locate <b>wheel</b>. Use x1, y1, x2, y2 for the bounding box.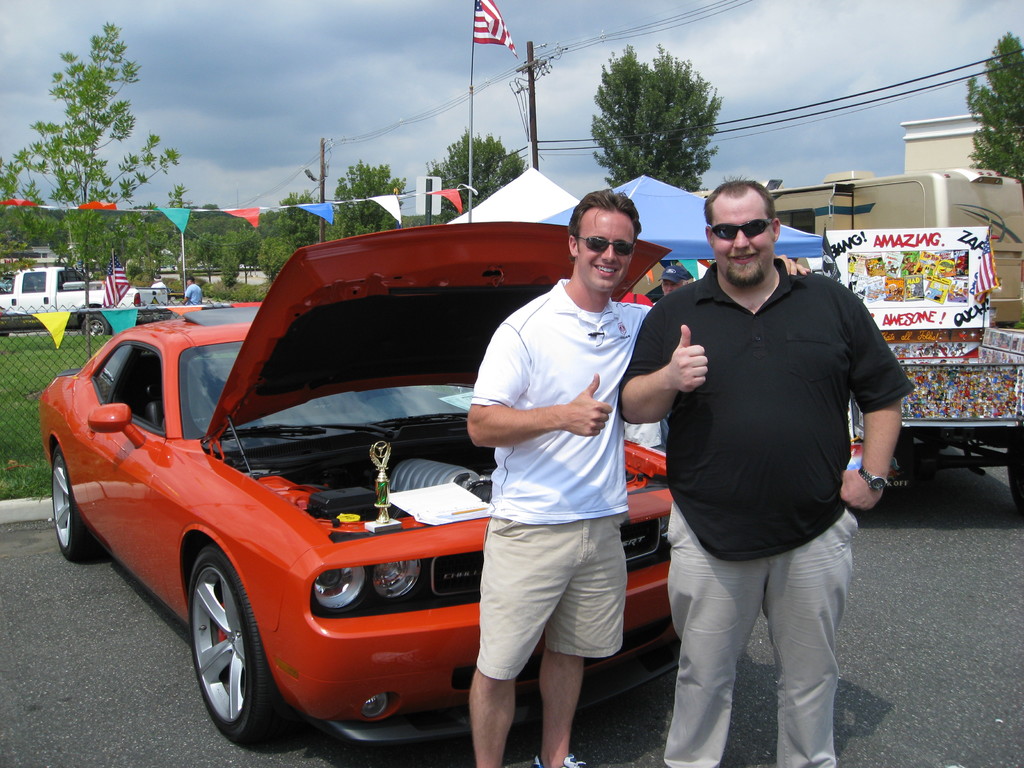
80, 308, 113, 337.
